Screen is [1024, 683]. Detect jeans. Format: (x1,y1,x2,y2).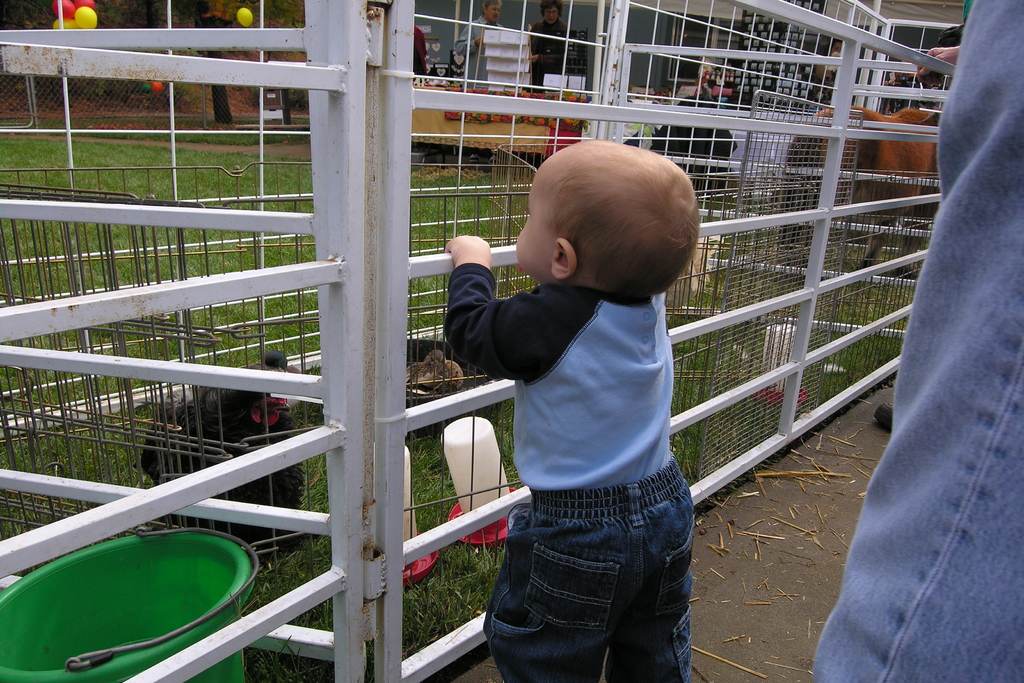
(480,477,707,677).
